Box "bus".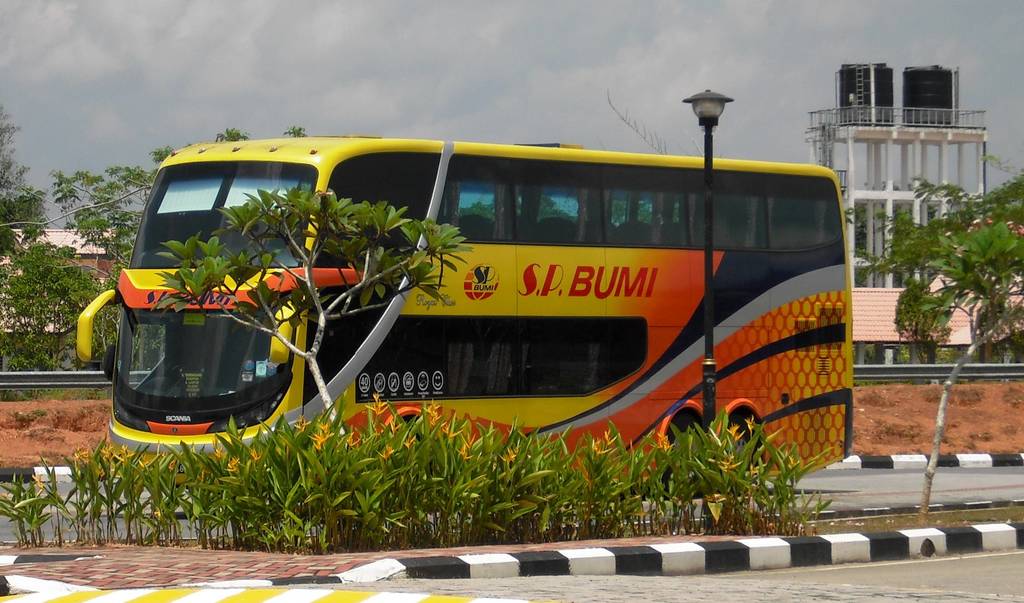
x1=70, y1=131, x2=852, y2=488.
